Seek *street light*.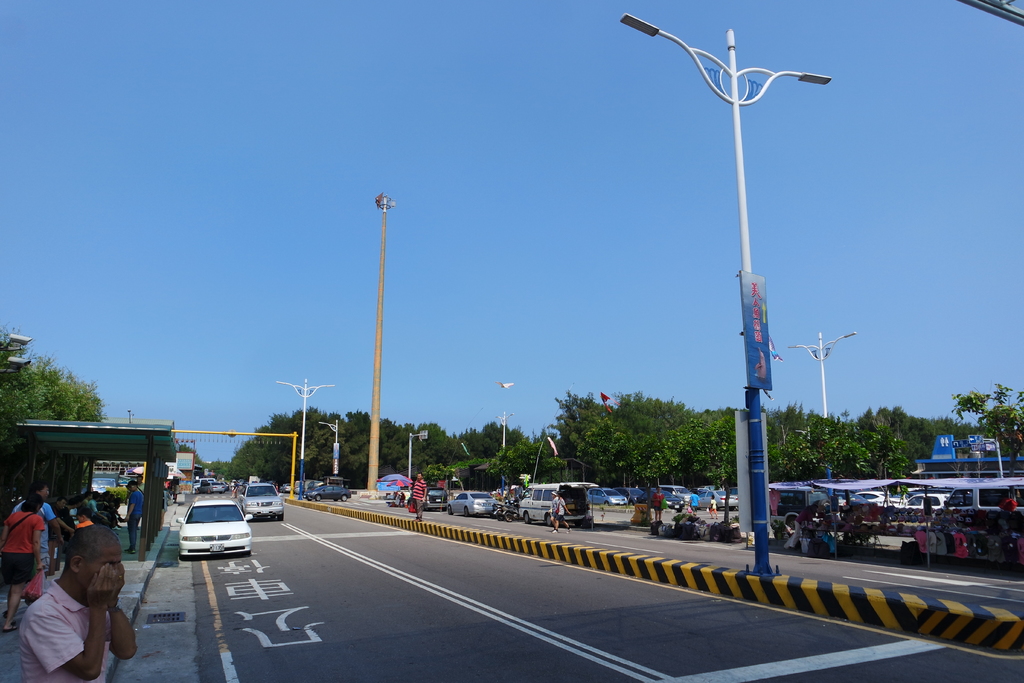
bbox=[361, 192, 401, 502].
